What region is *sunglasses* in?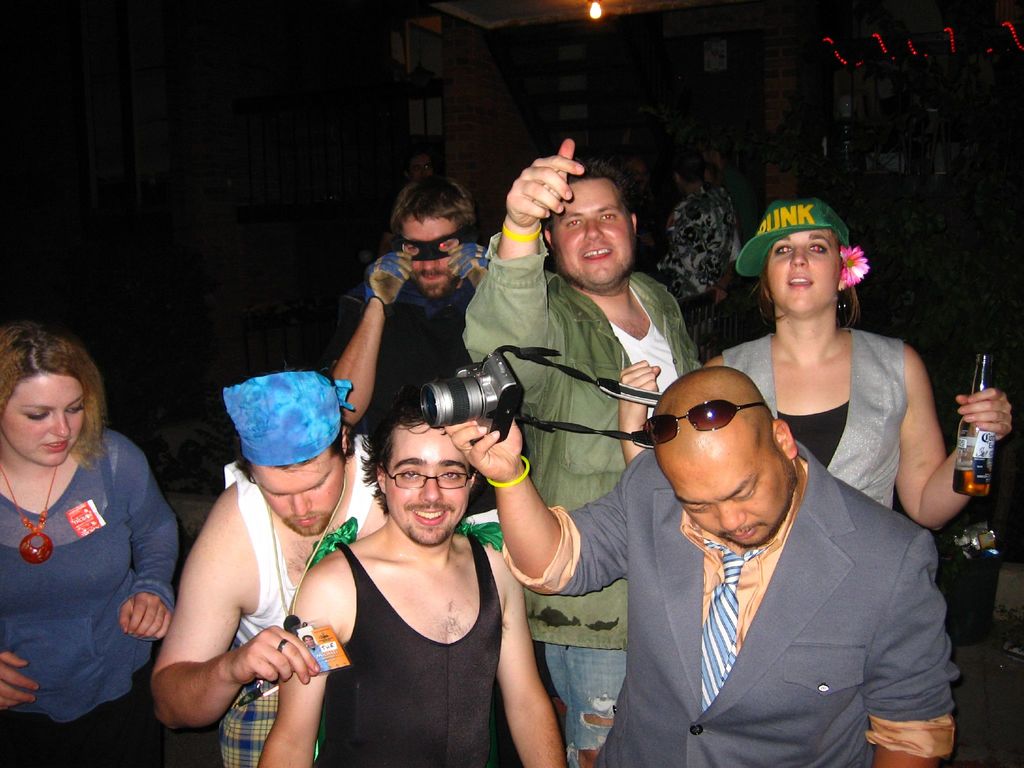
left=634, top=401, right=767, bottom=445.
